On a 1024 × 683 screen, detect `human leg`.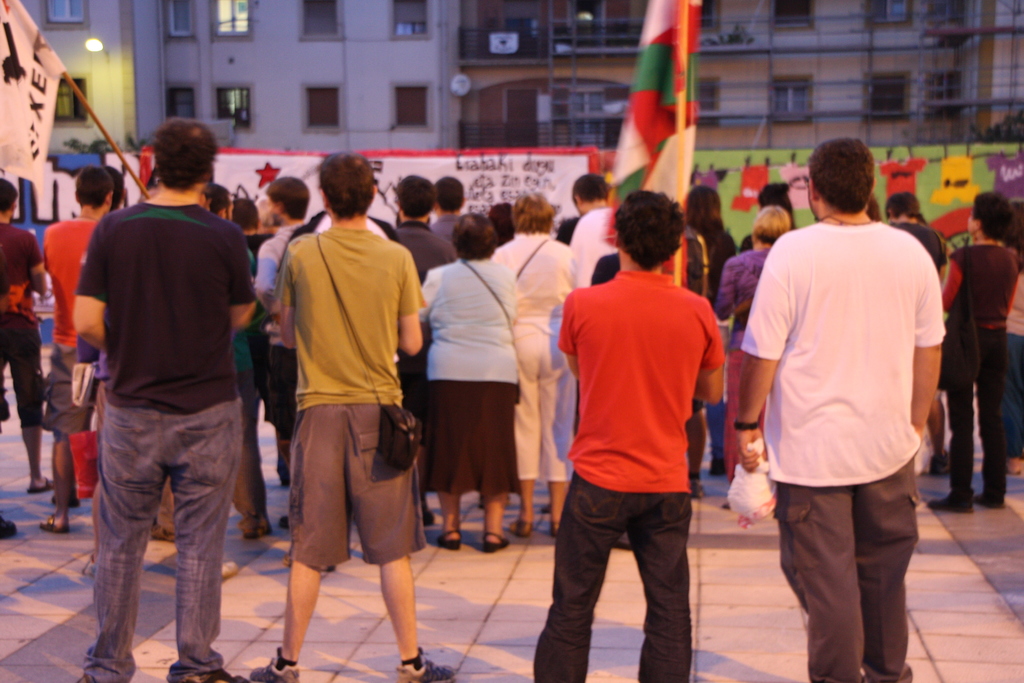
select_region(927, 389, 974, 514).
